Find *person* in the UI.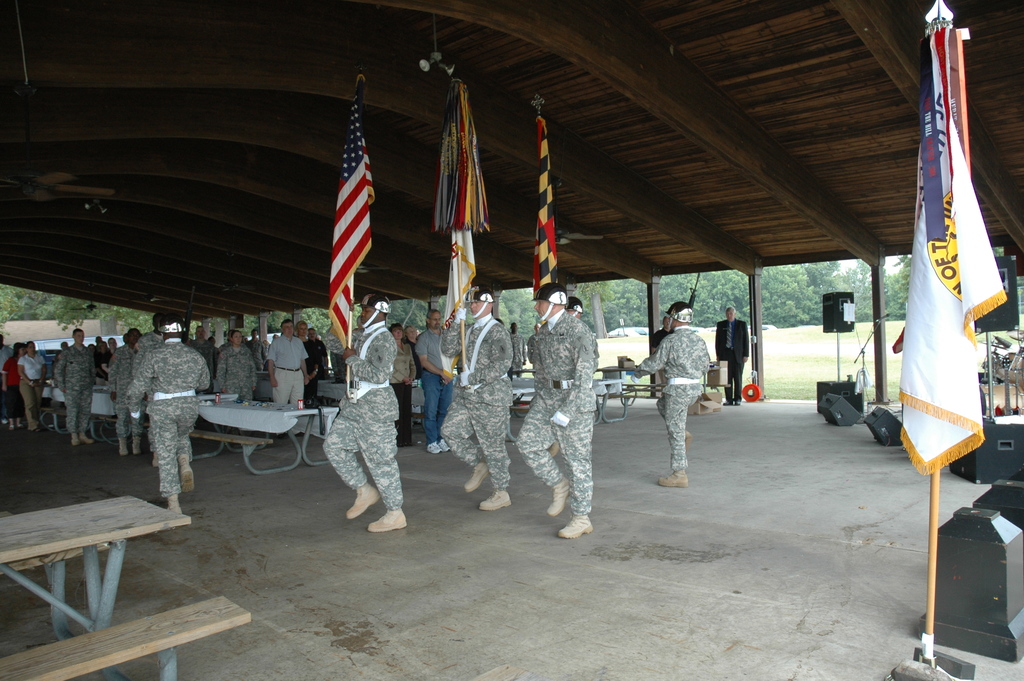
UI element at (10, 335, 51, 427).
